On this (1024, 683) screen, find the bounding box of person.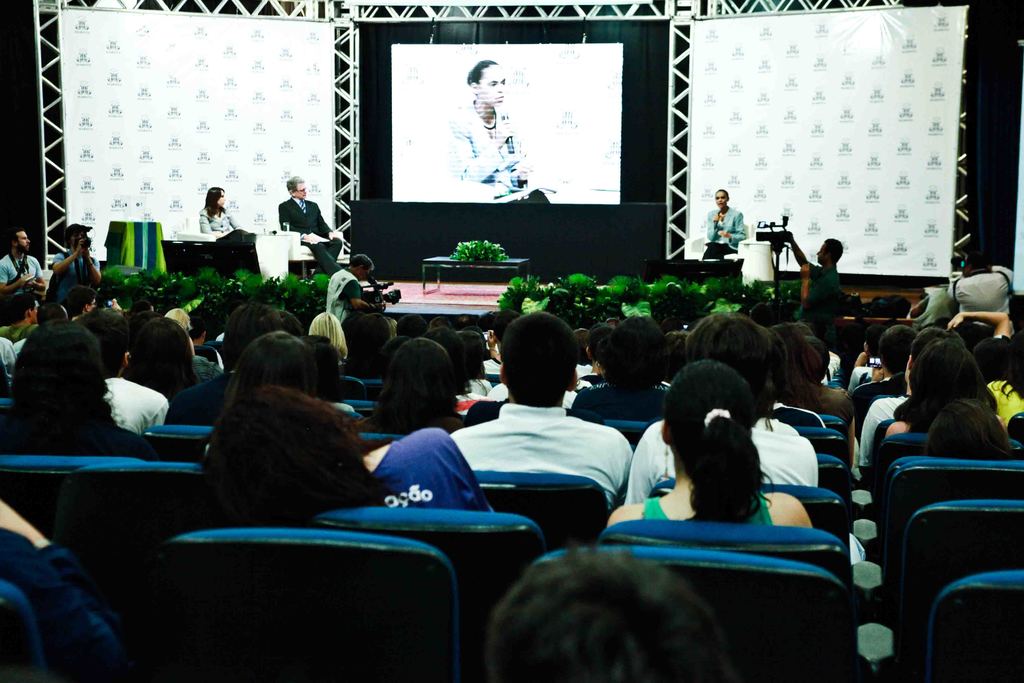
Bounding box: <box>607,358,818,534</box>.
